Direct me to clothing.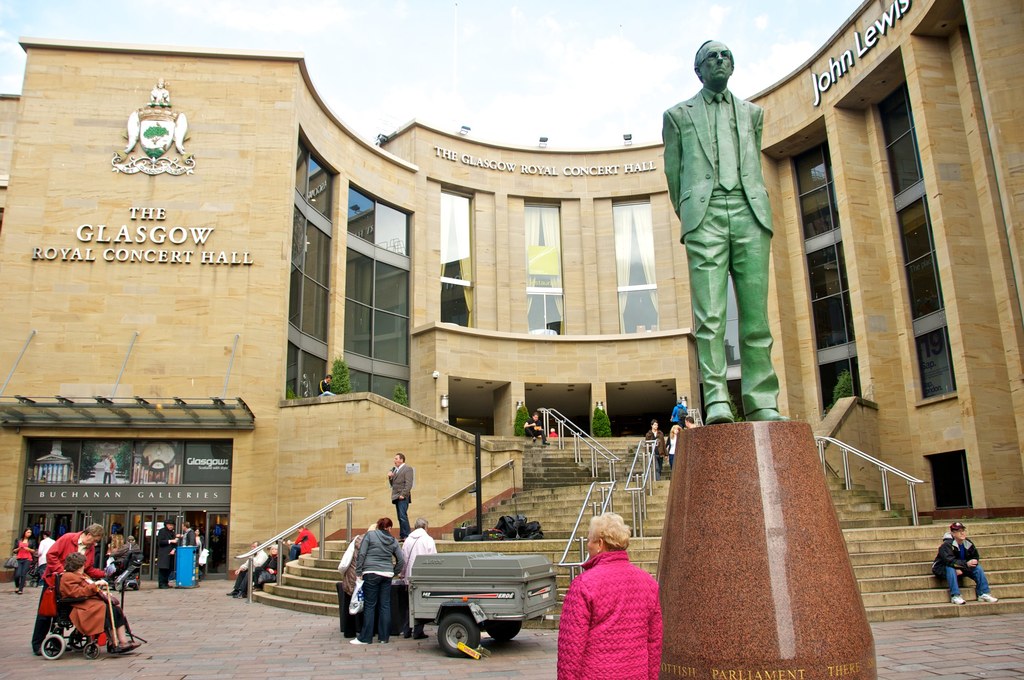
Direction: bbox=[671, 403, 687, 428].
